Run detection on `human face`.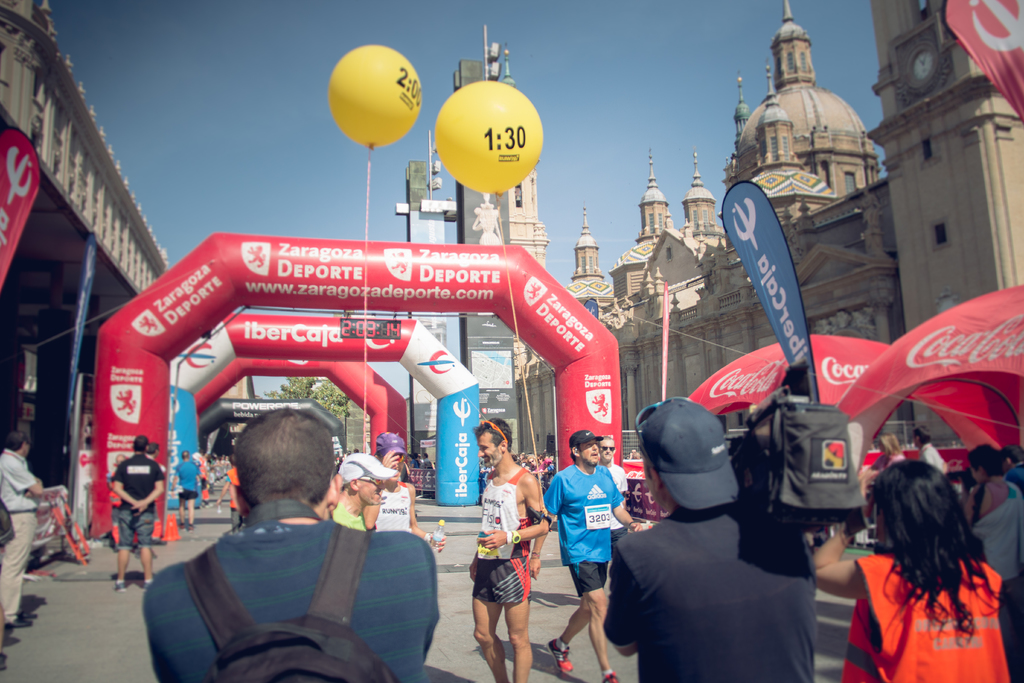
Result: 579/438/596/465.
